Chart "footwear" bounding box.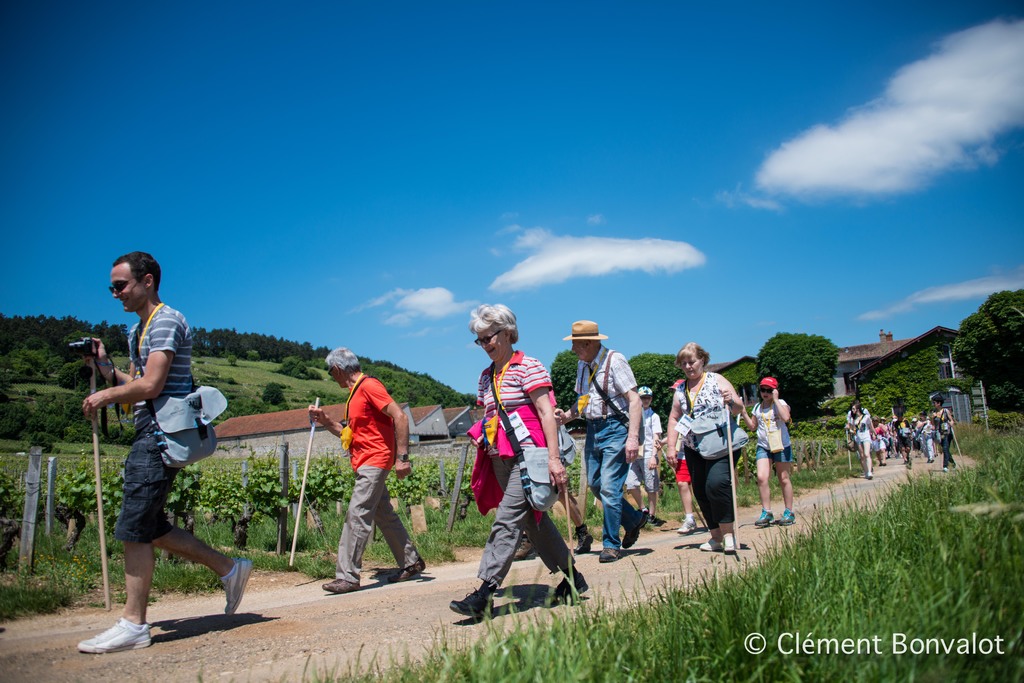
Charted: bbox=(320, 579, 358, 590).
